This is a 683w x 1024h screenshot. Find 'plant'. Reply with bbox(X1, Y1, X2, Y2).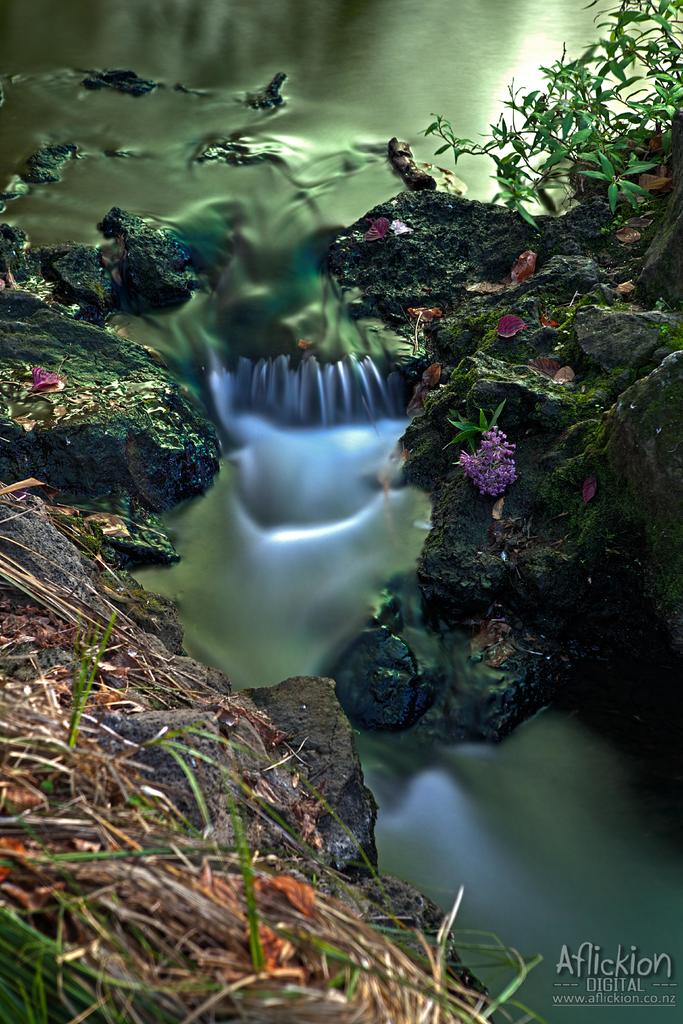
bbox(419, 0, 682, 232).
